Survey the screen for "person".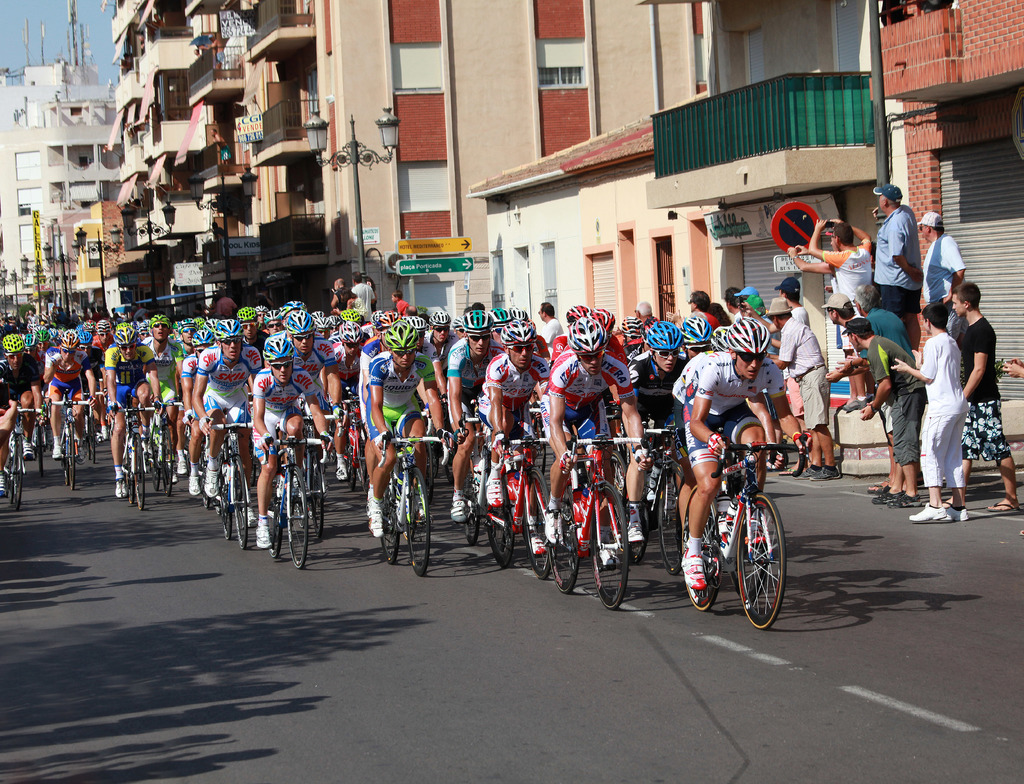
Survey found: BBox(375, 311, 408, 329).
